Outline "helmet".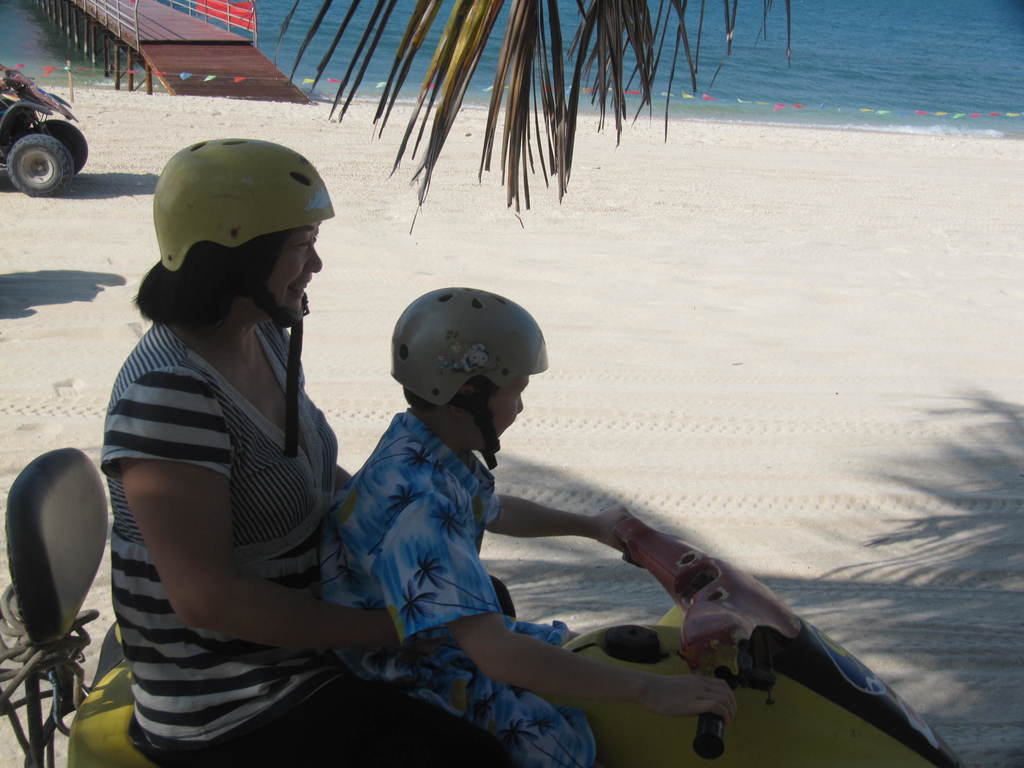
Outline: <bbox>152, 140, 339, 462</bbox>.
